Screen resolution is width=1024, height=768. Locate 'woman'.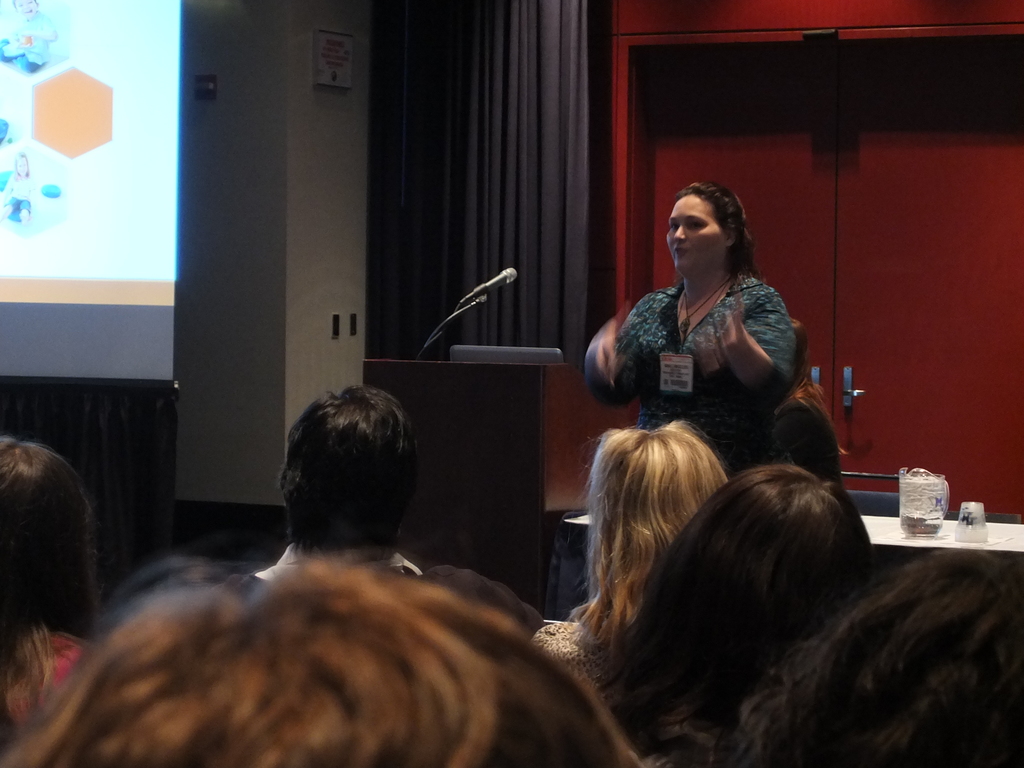
(607, 461, 883, 755).
